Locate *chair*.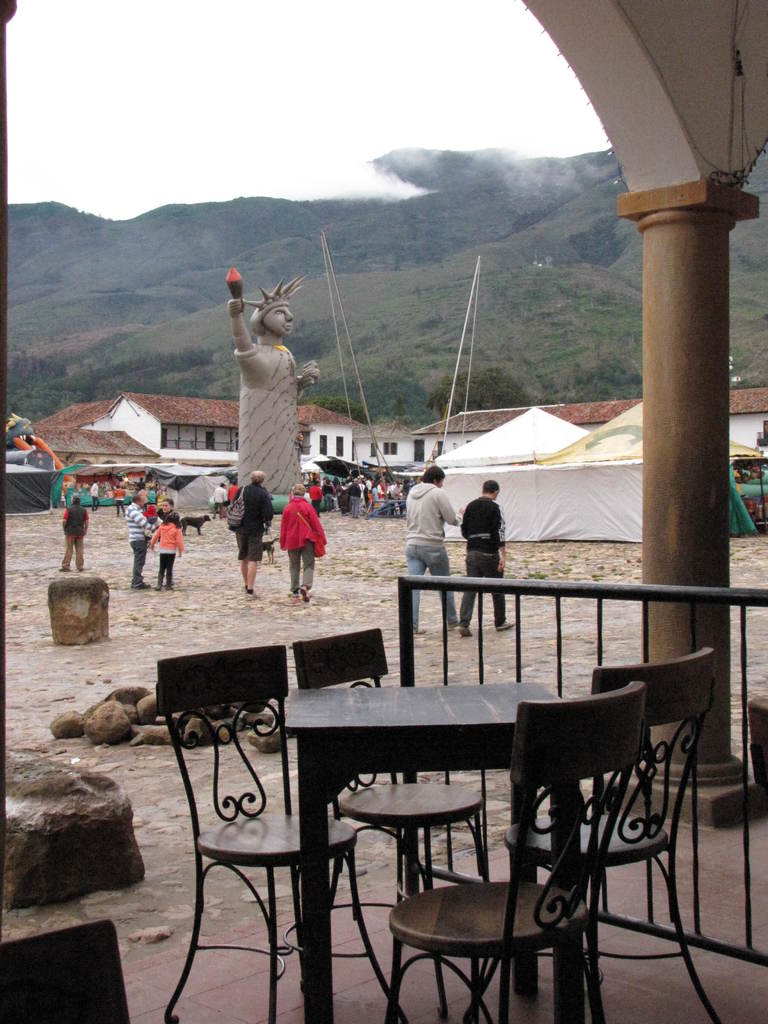
Bounding box: (383,682,647,1023).
